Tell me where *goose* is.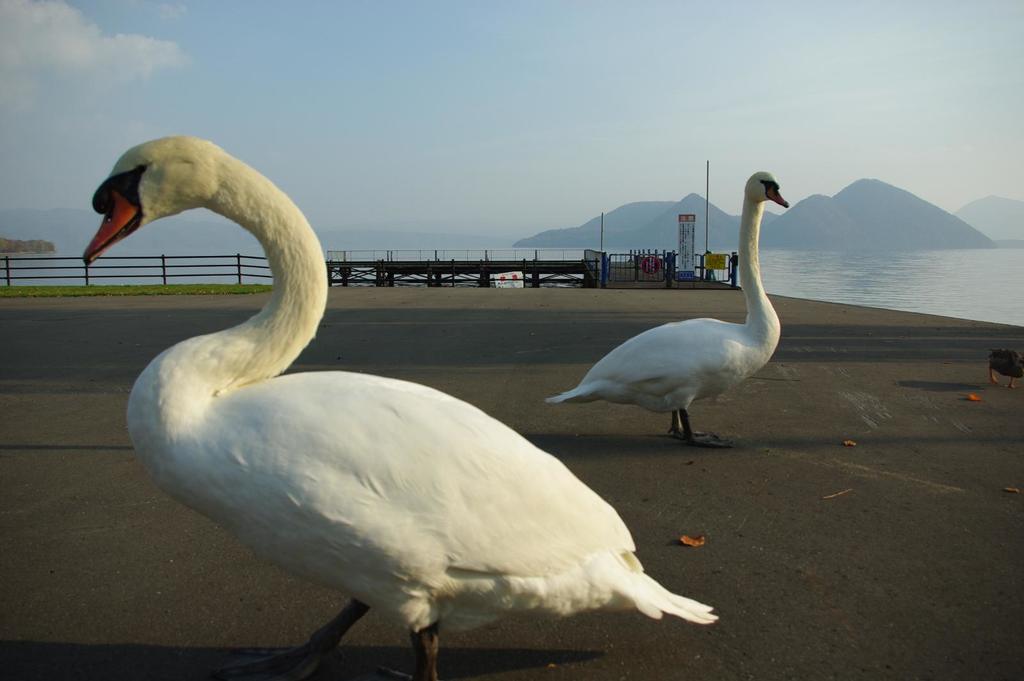
*goose* is at [left=79, top=135, right=712, bottom=680].
